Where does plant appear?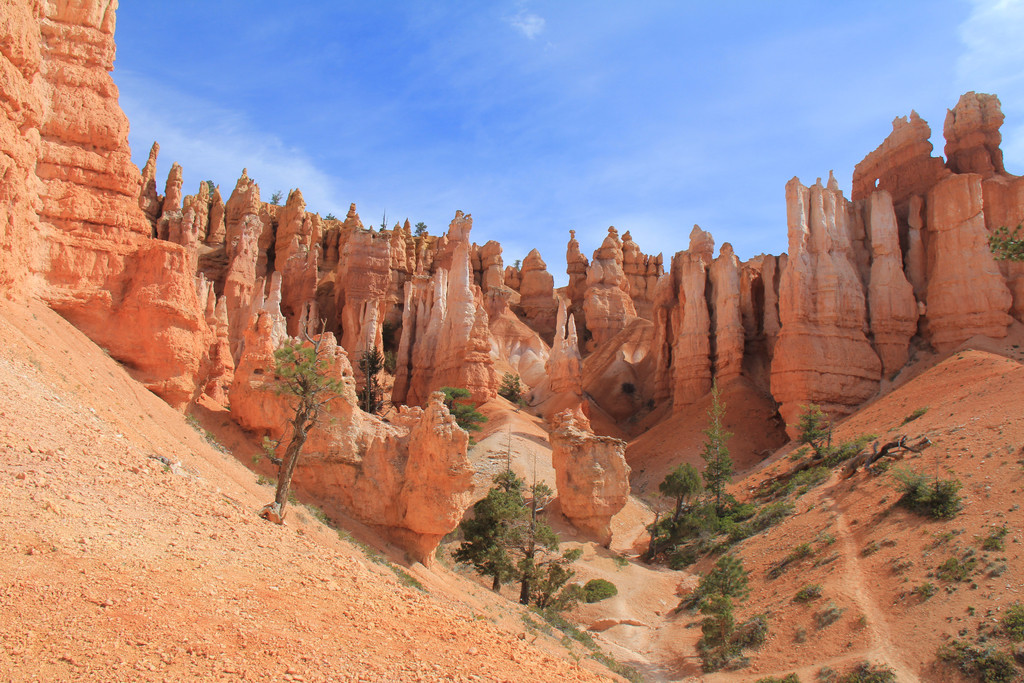
Appears at [left=708, top=481, right=805, bottom=555].
